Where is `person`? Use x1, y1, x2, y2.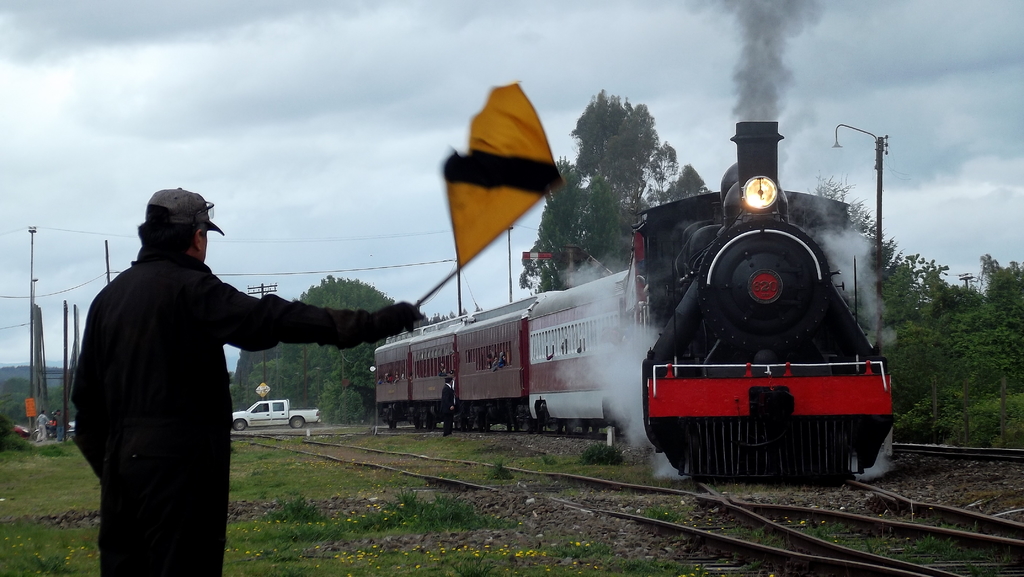
36, 407, 52, 446.
